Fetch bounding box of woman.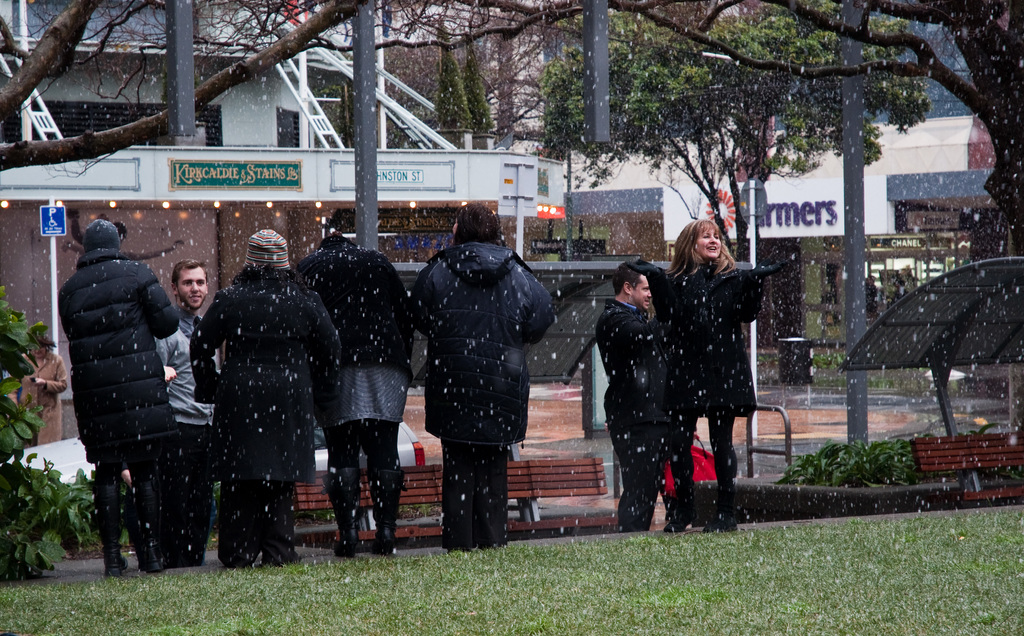
Bbox: select_region(627, 218, 792, 534).
